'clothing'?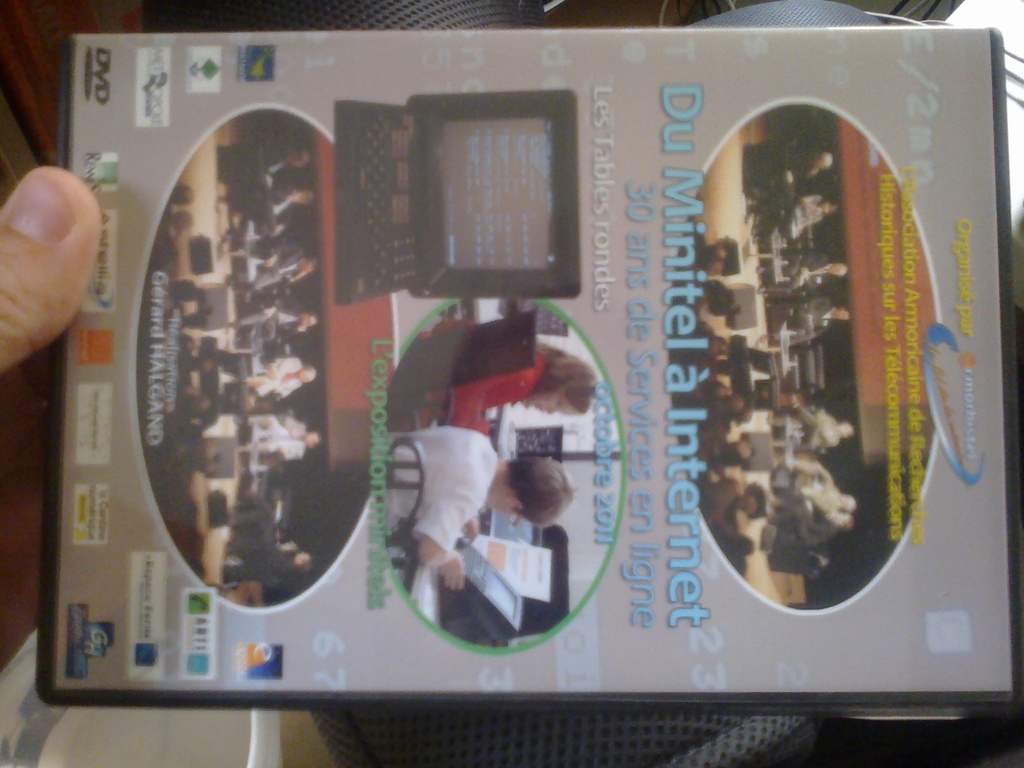
rect(380, 427, 499, 552)
